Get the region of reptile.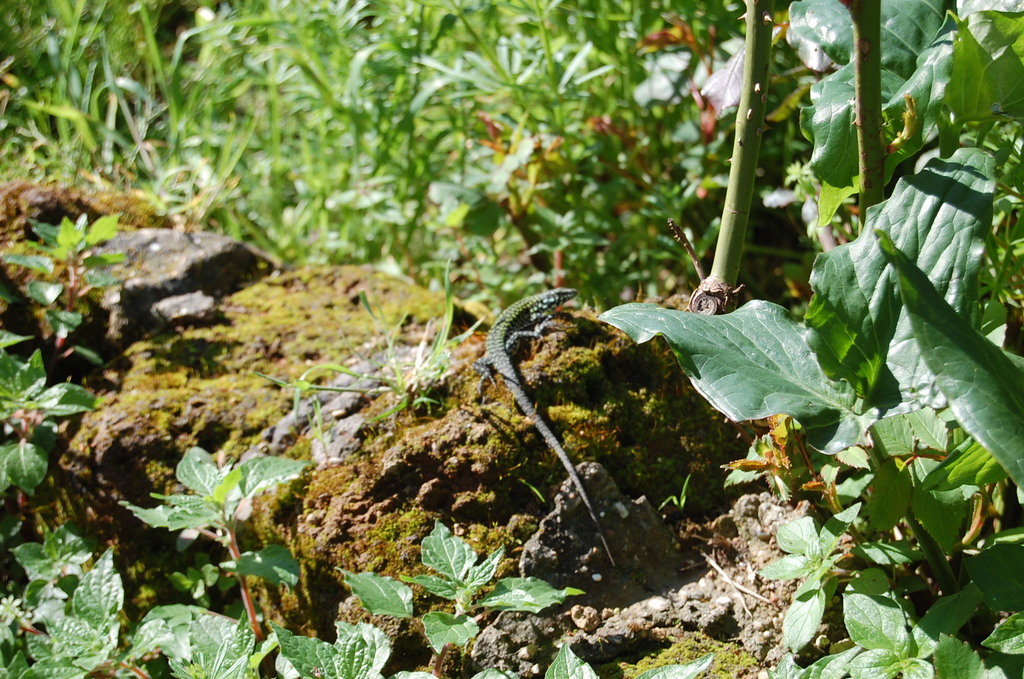
x1=469, y1=281, x2=614, y2=568.
